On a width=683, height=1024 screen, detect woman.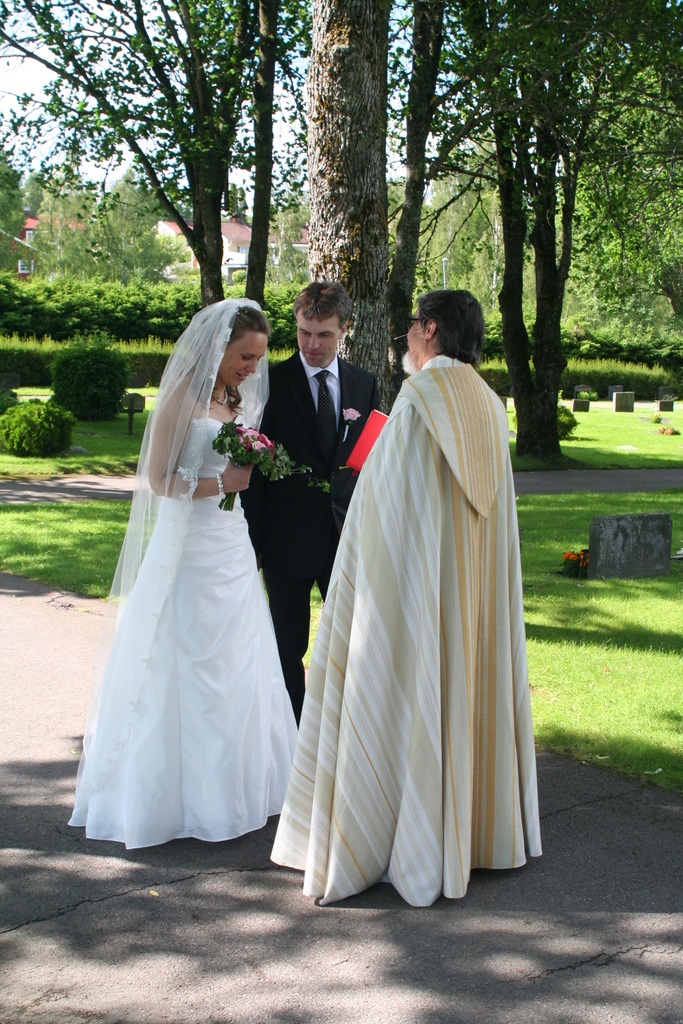
x1=65 y1=298 x2=293 y2=844.
